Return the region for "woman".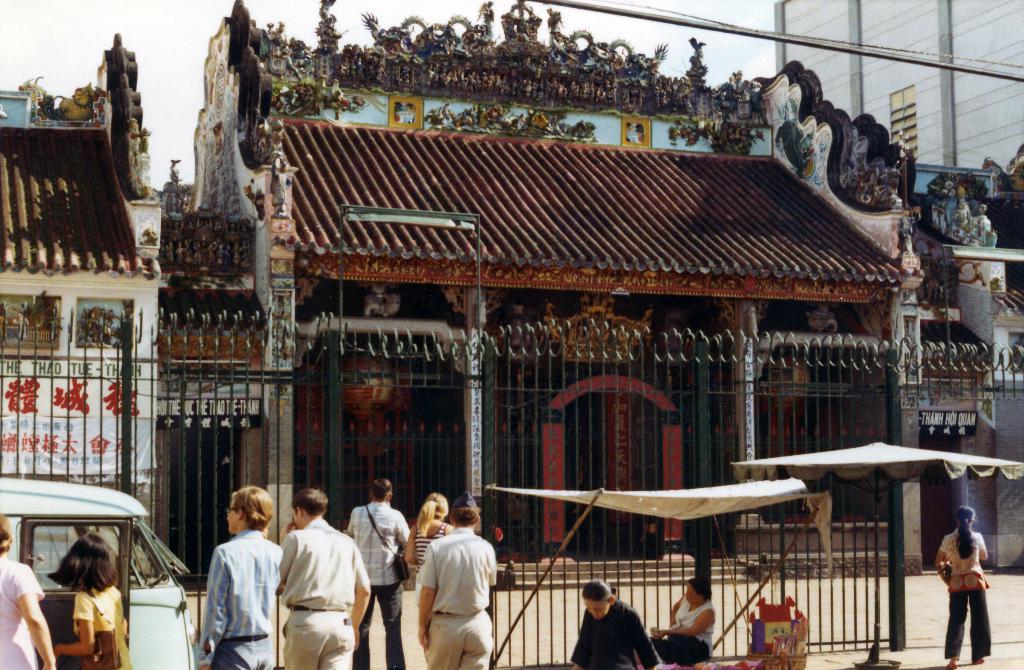
[646,569,716,667].
